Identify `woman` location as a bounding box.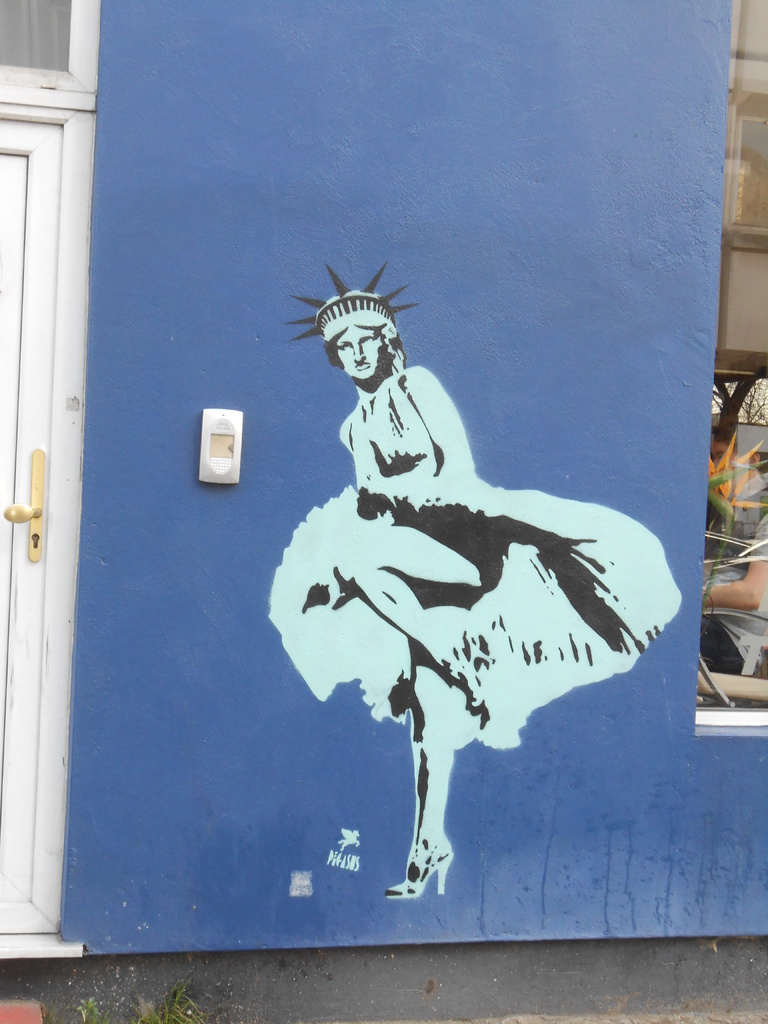
250/205/669/882.
